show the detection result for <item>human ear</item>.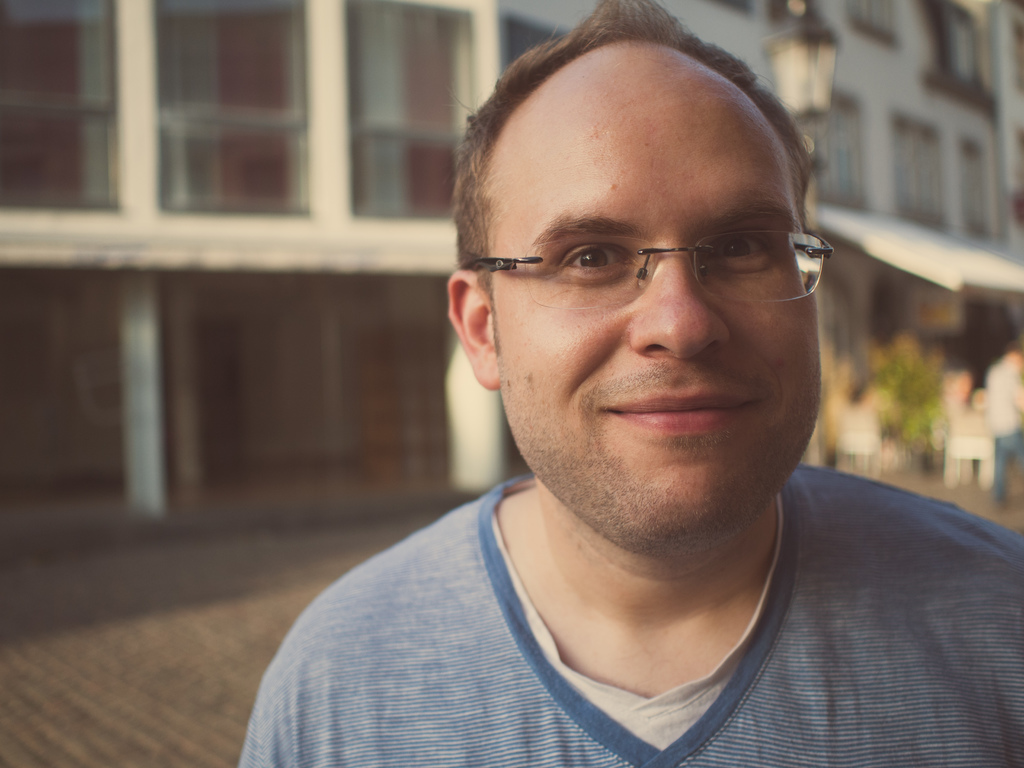
450,270,501,392.
